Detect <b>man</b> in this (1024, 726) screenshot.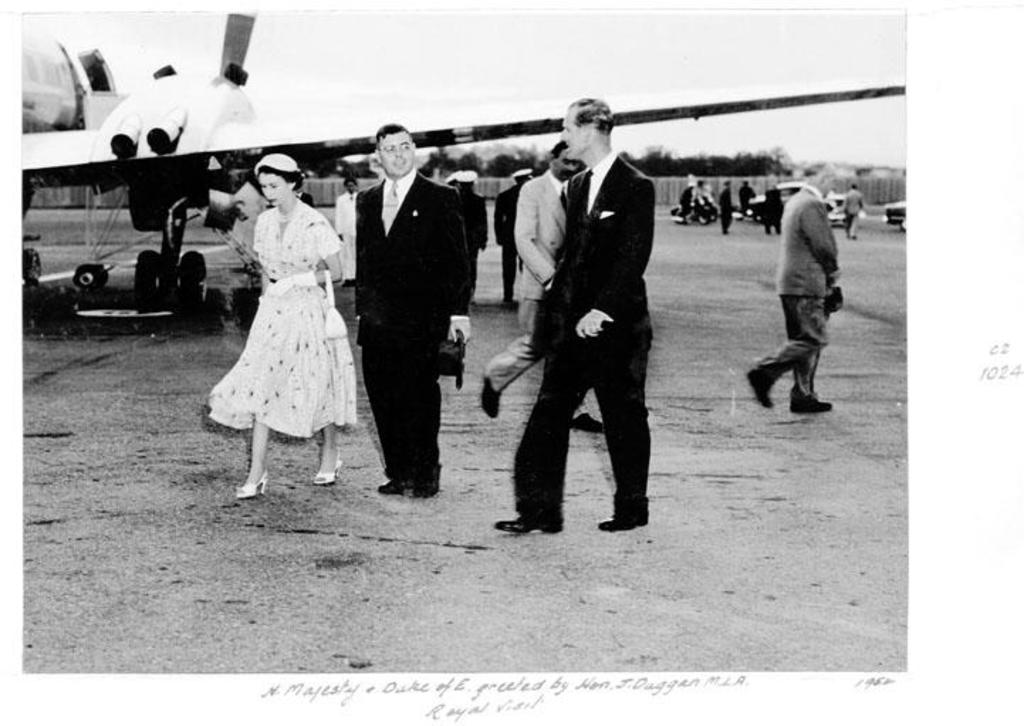
Detection: left=331, top=175, right=364, bottom=291.
